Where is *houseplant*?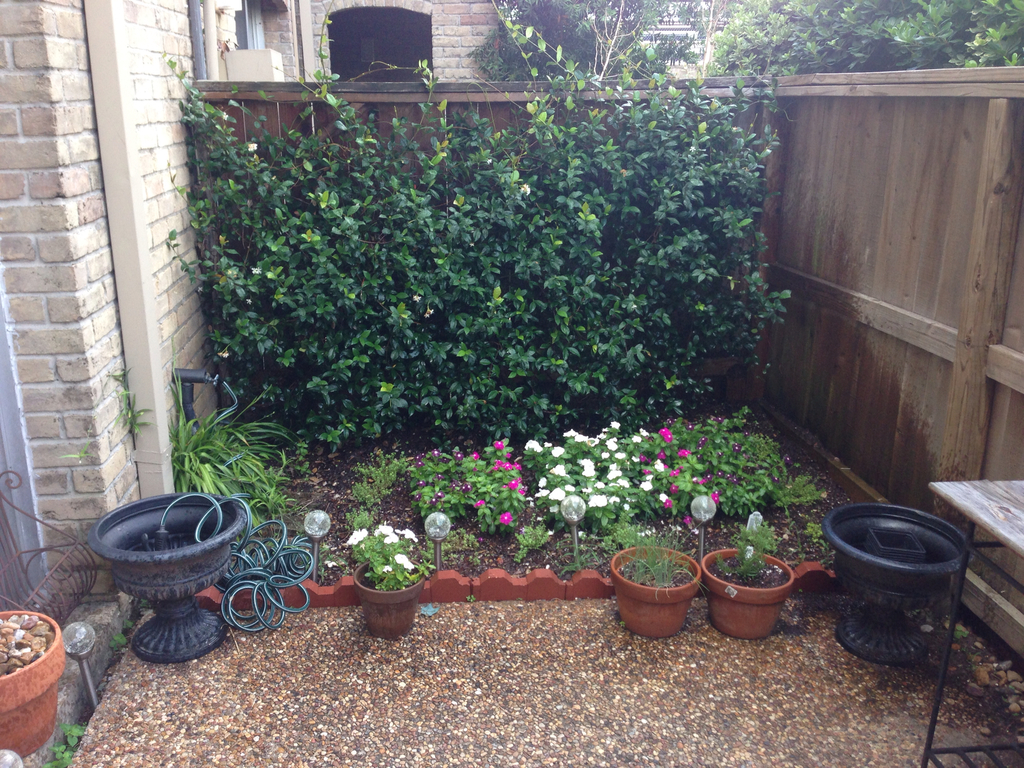
box=[609, 517, 703, 636].
